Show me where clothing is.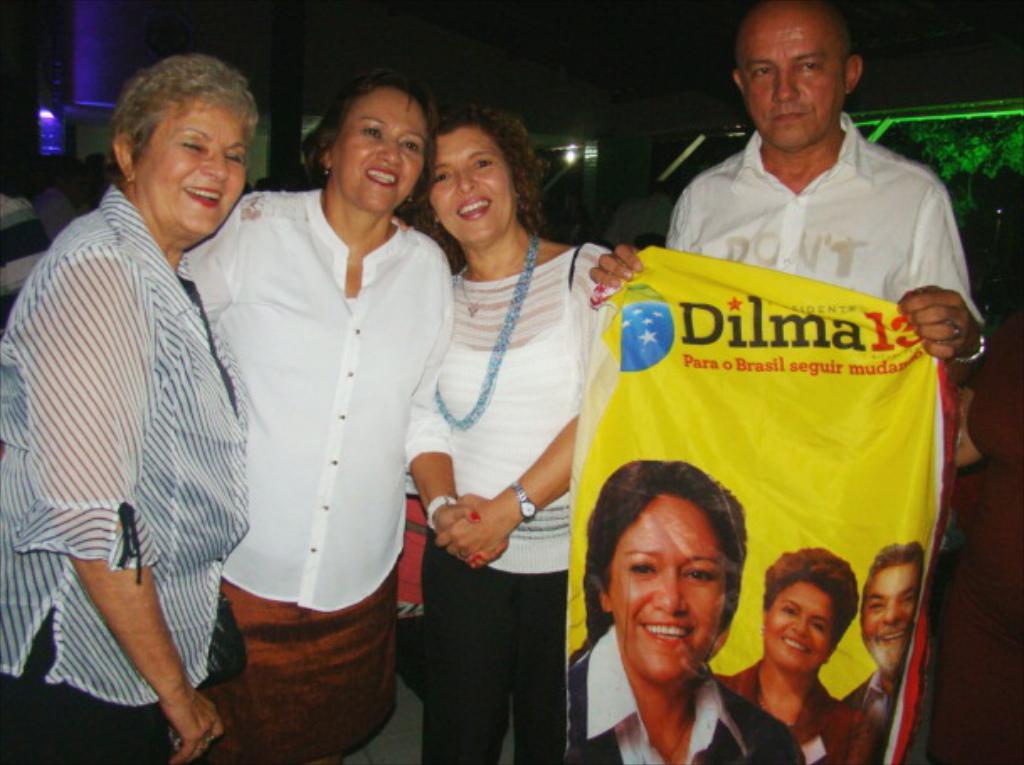
clothing is at x1=716, y1=659, x2=863, y2=763.
